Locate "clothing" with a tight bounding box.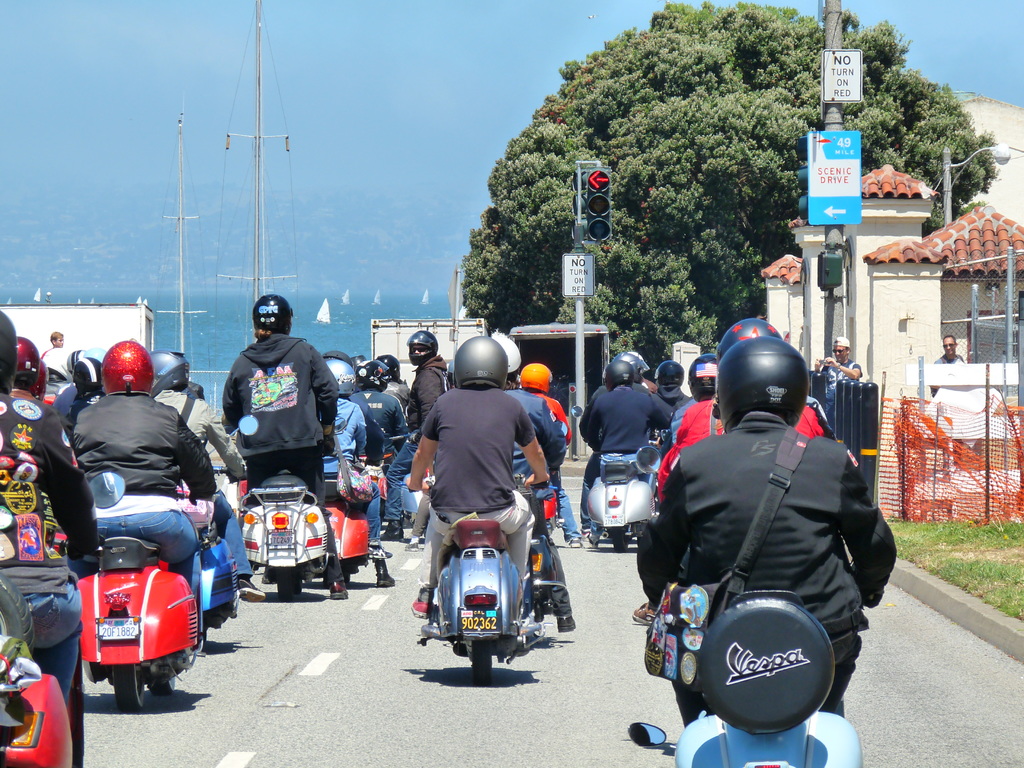
824,359,864,425.
